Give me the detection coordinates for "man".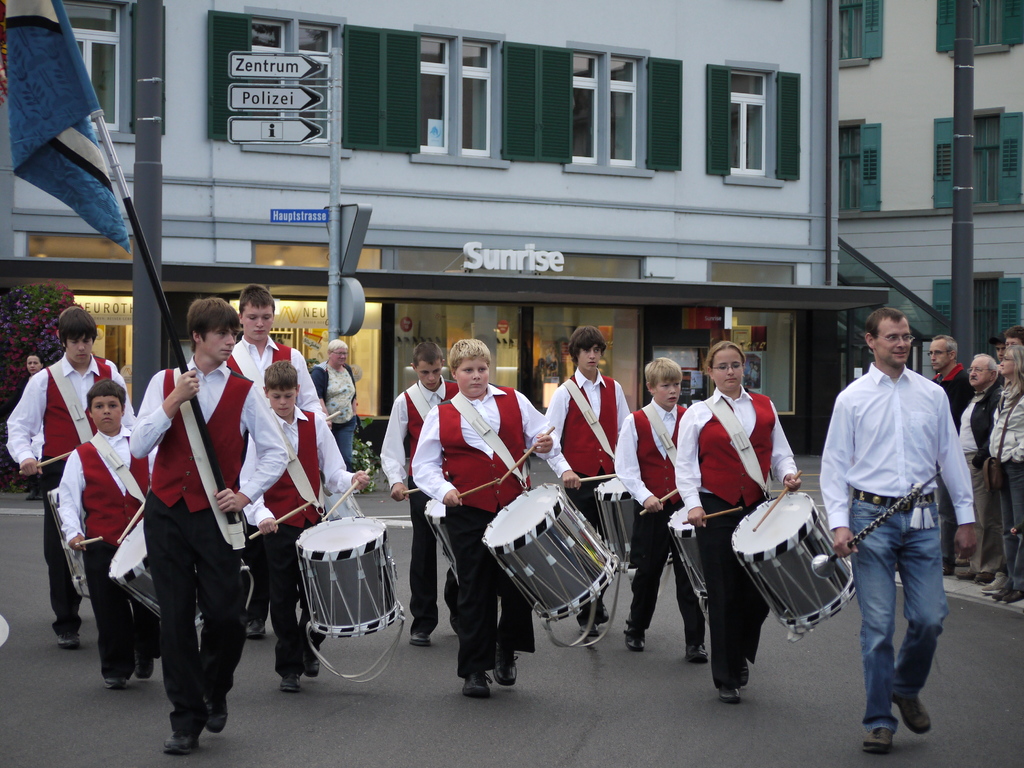
823/307/968/744.
